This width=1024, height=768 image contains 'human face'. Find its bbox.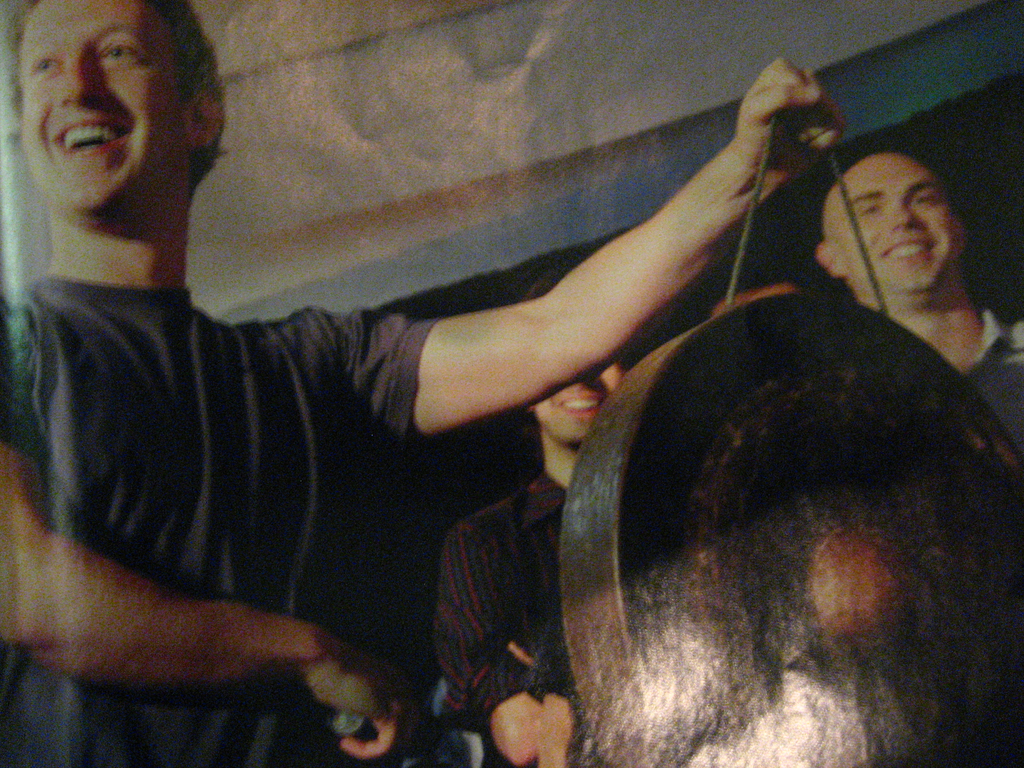
[left=529, top=356, right=628, bottom=445].
